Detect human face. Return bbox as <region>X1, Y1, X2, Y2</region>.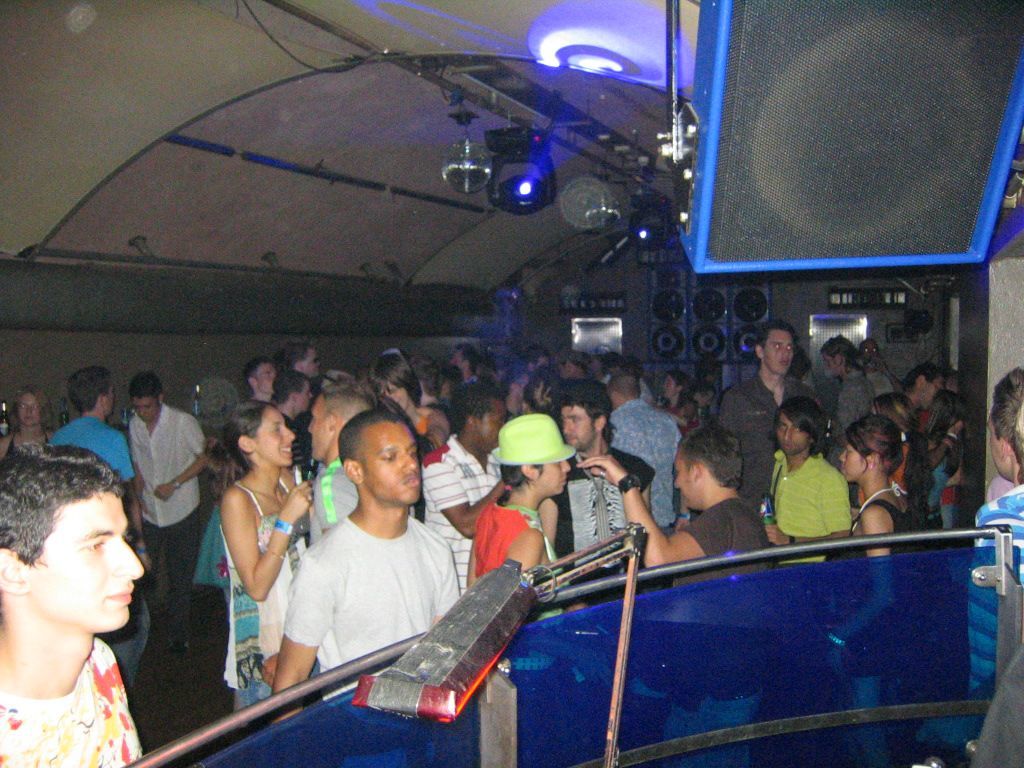
<region>536, 461, 573, 488</region>.
